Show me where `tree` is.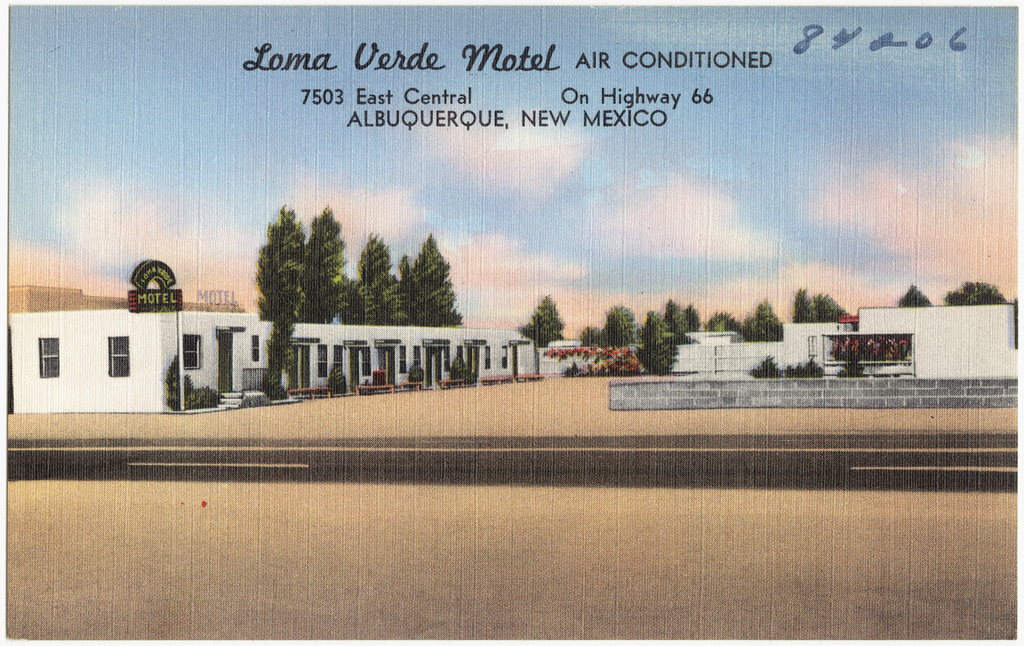
`tree` is at [left=635, top=306, right=676, bottom=376].
